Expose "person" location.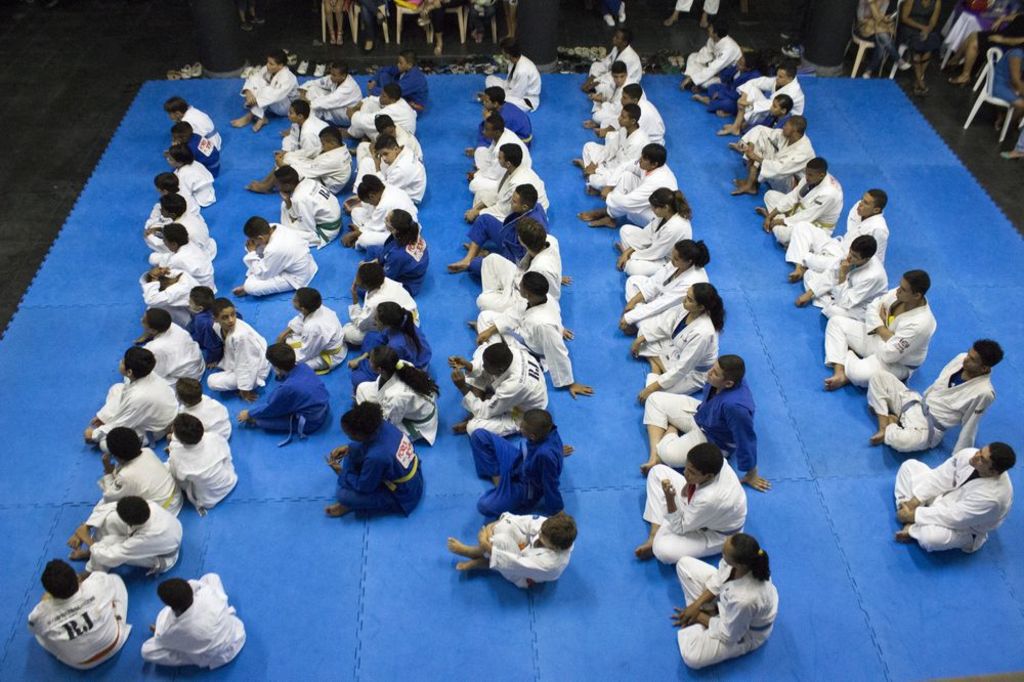
Exposed at <region>445, 511, 579, 590</region>.
